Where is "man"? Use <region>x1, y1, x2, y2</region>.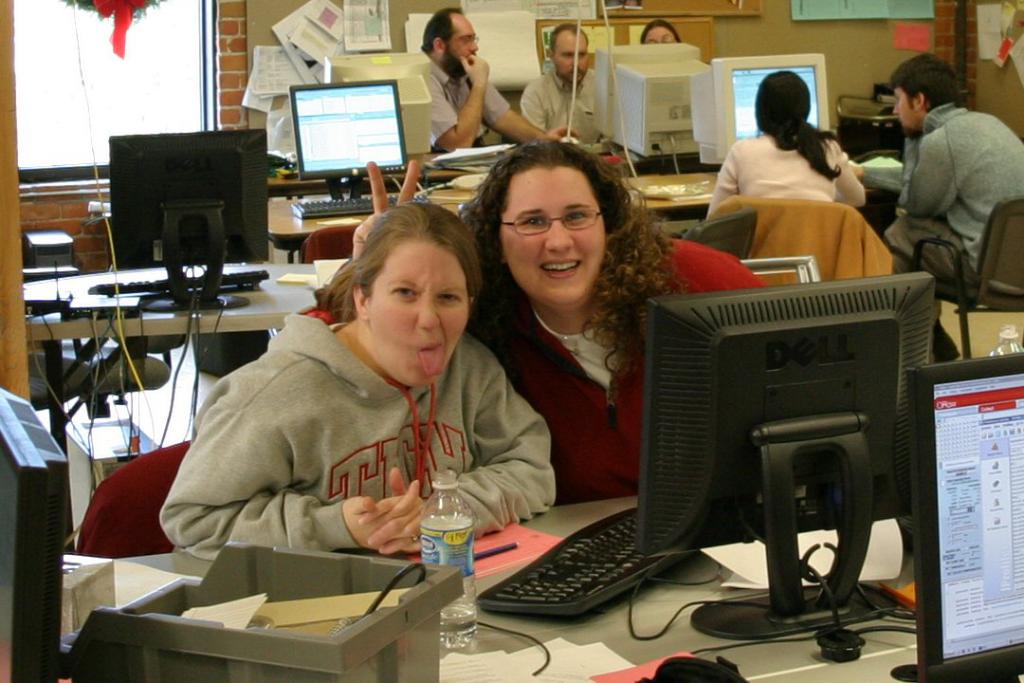
<region>405, 7, 582, 152</region>.
